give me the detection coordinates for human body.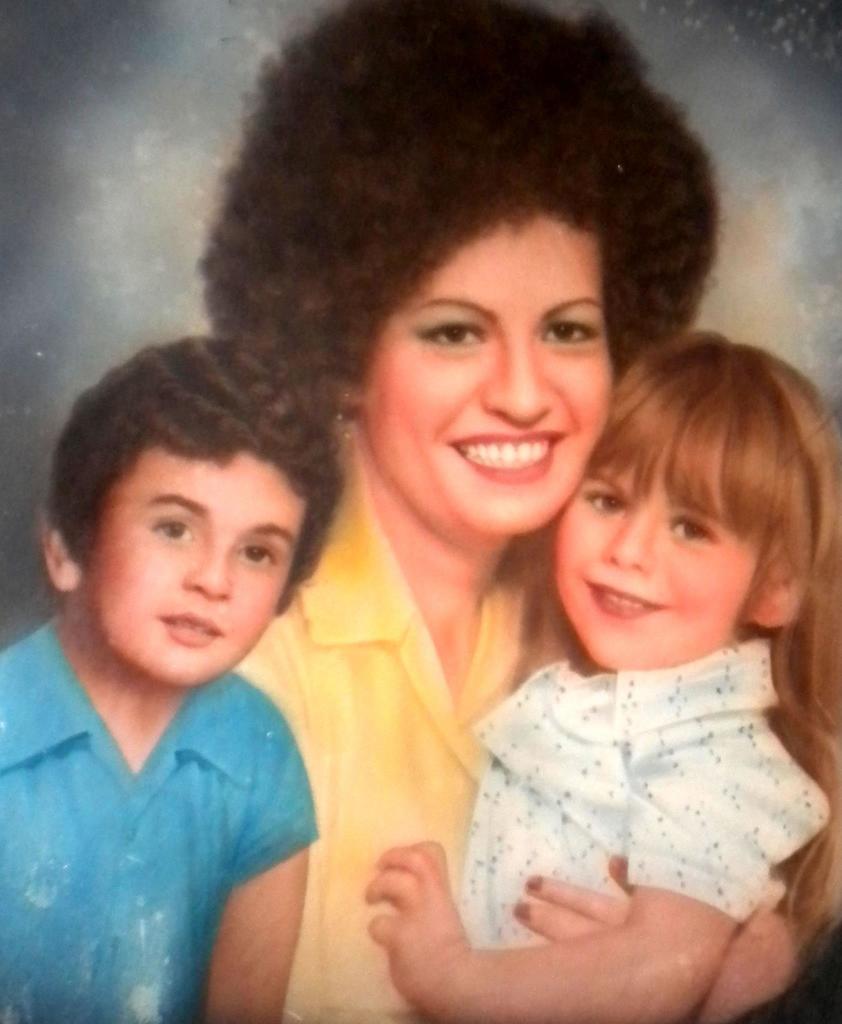
{"left": 369, "top": 337, "right": 841, "bottom": 1023}.
